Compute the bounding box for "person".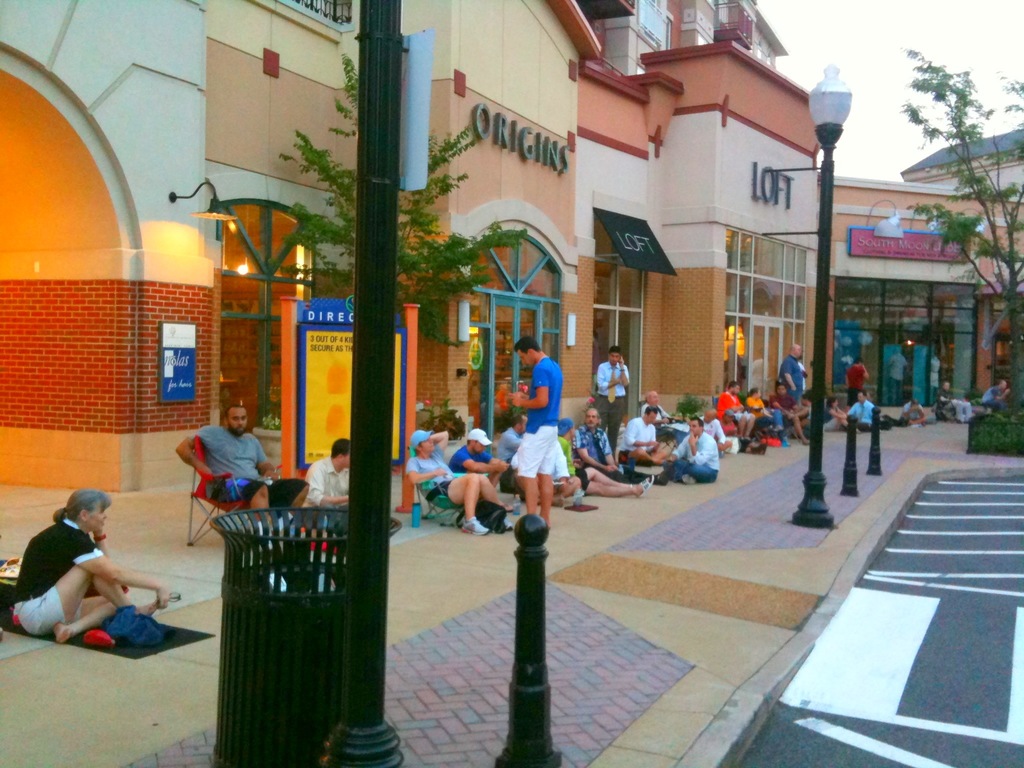
900:396:924:417.
